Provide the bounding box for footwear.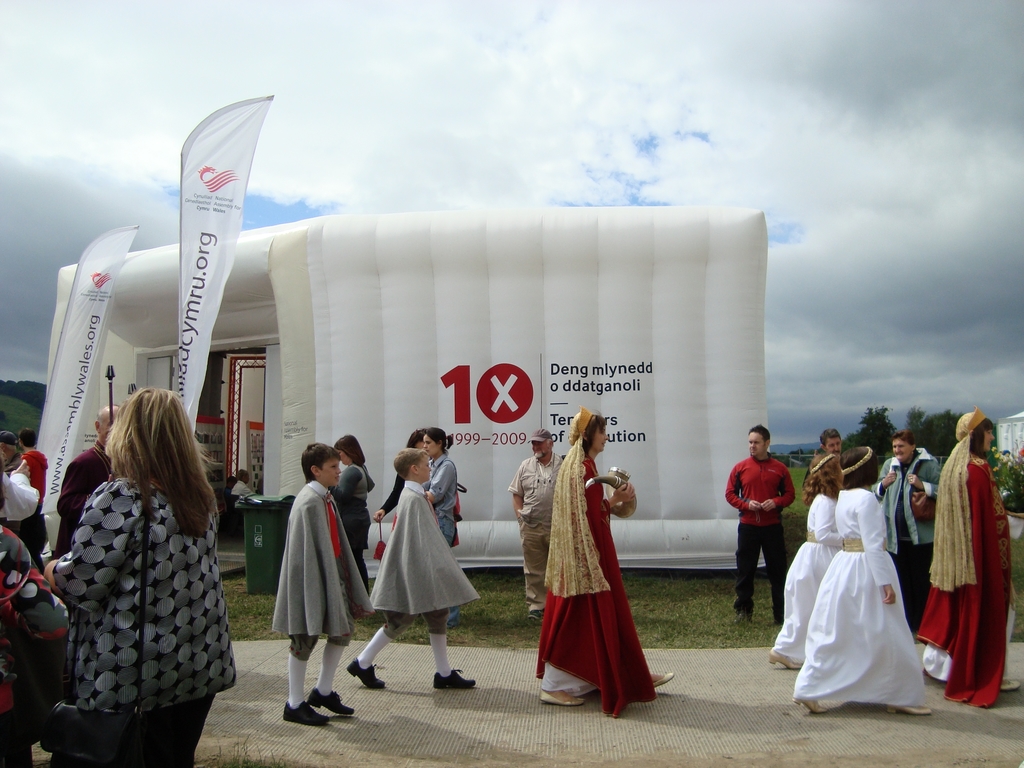
728, 606, 754, 625.
